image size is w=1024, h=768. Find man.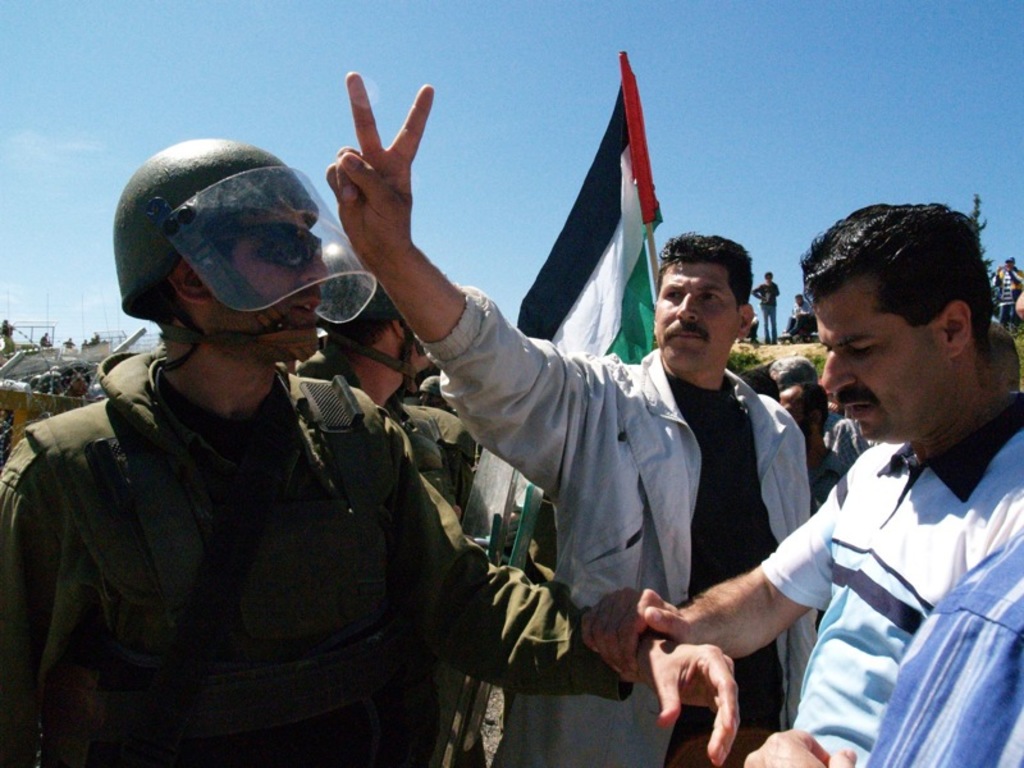
[left=751, top=271, right=781, bottom=342].
